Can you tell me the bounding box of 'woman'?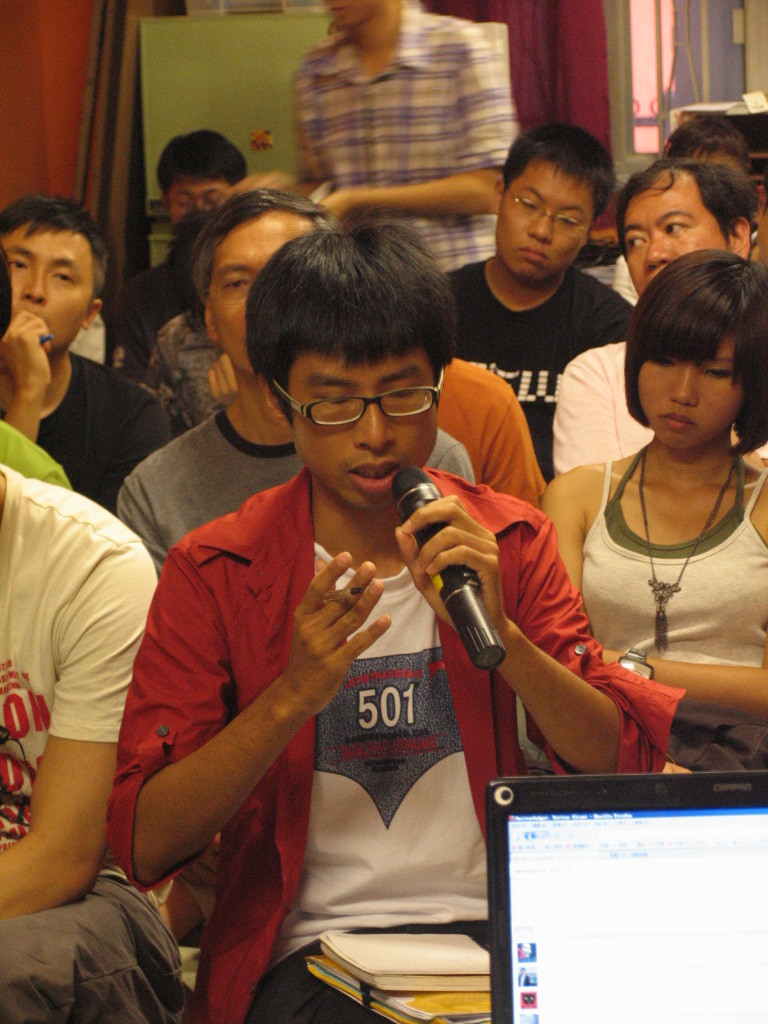
538/239/767/747.
